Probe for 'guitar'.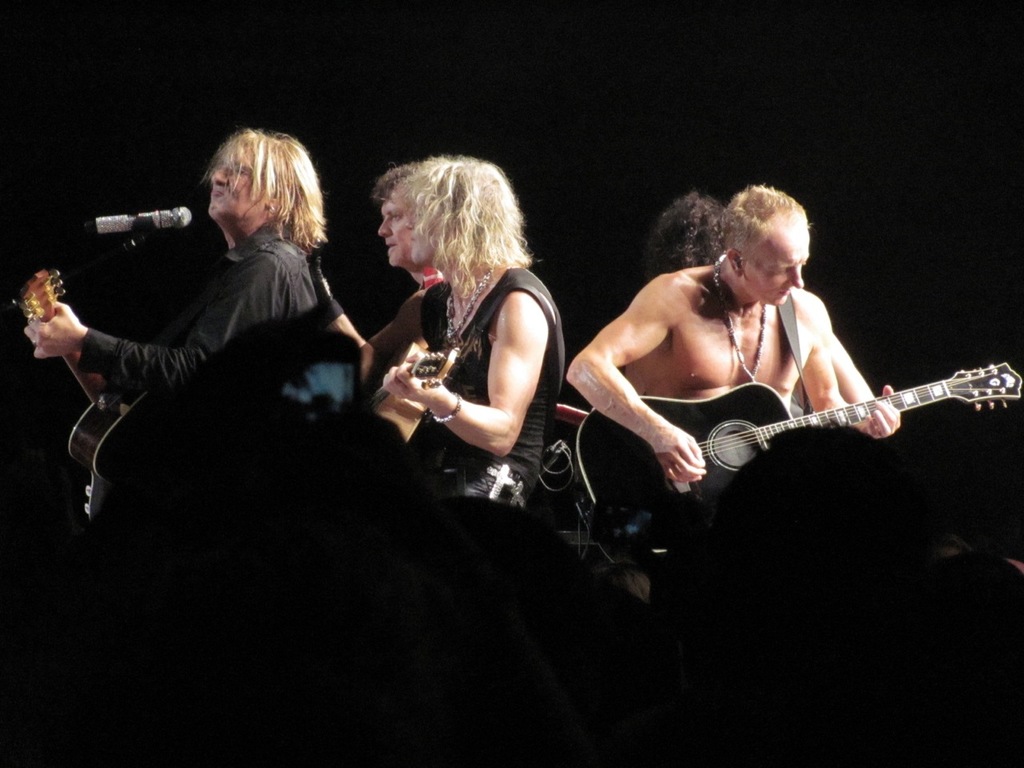
Probe result: 10:266:151:520.
